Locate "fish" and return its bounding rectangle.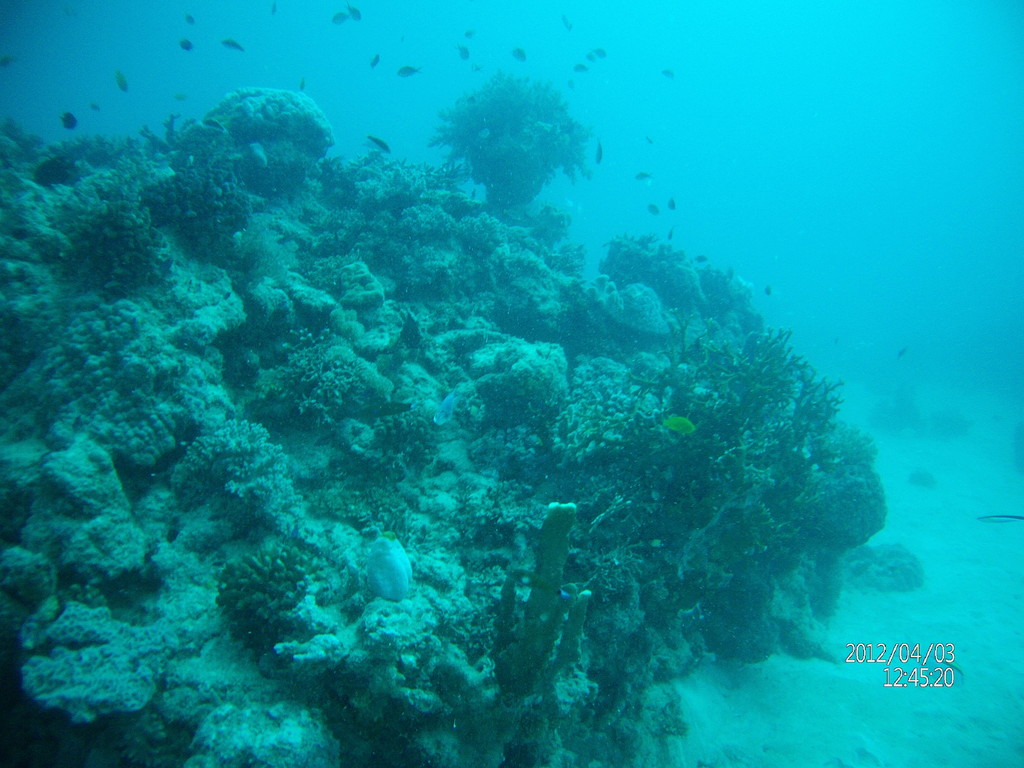
pyautogui.locateOnScreen(649, 198, 662, 214).
